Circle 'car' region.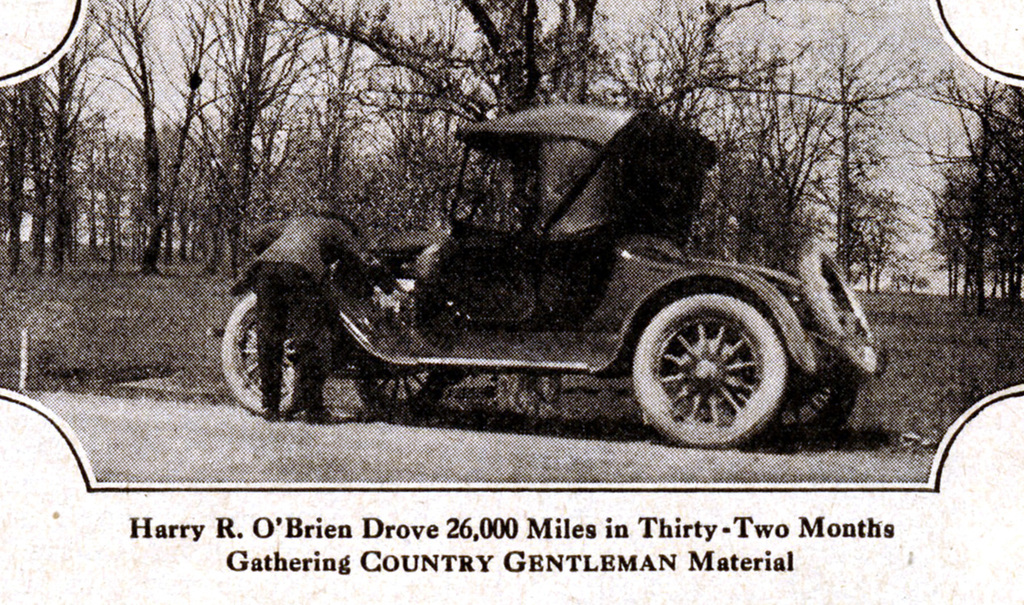
Region: left=208, top=102, right=883, bottom=449.
